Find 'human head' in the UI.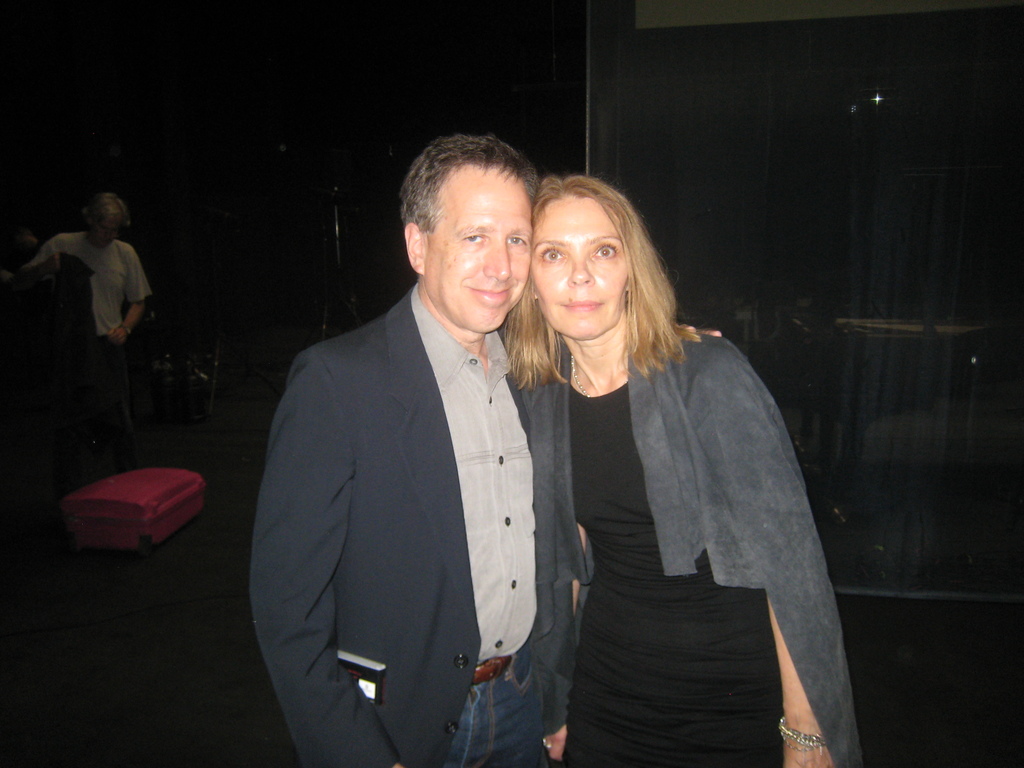
UI element at bbox(387, 139, 552, 326).
